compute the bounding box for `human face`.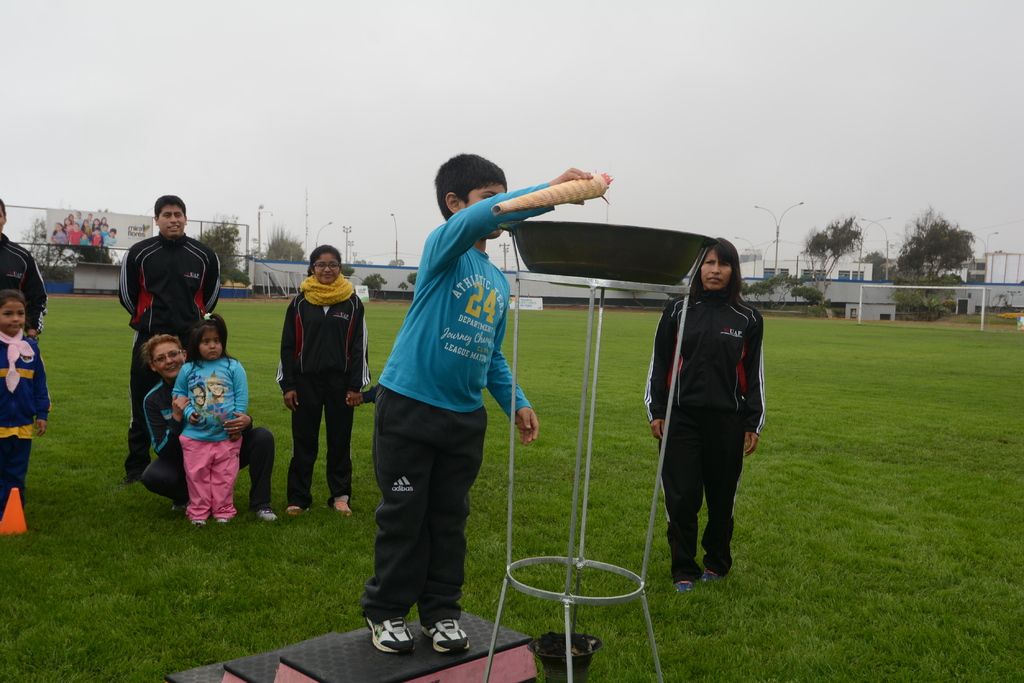
box(198, 328, 223, 361).
